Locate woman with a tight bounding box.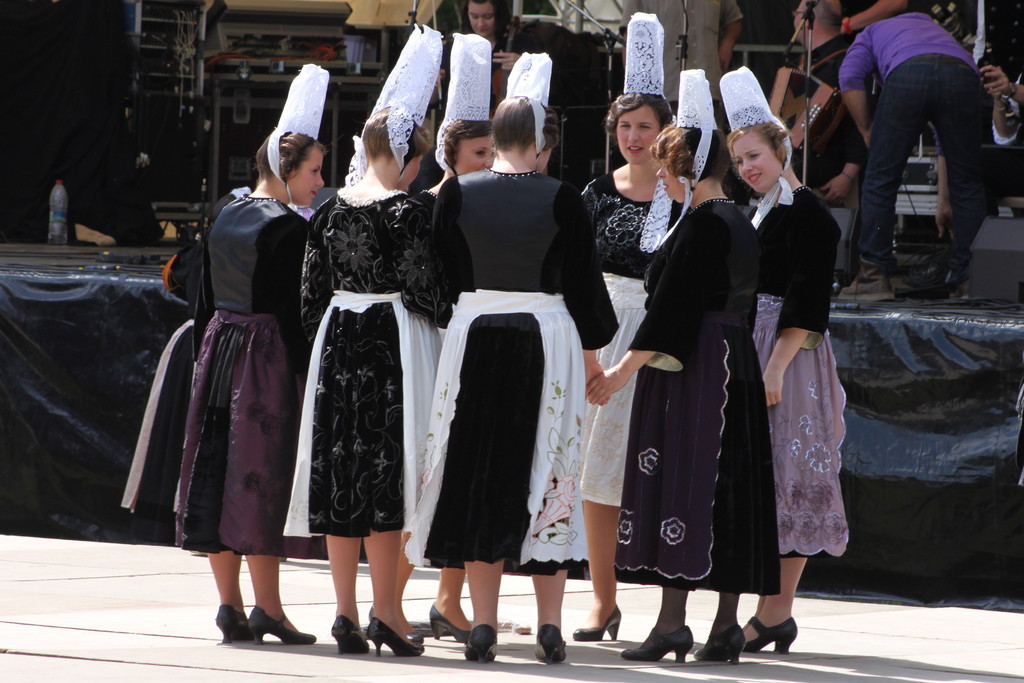
[417, 117, 495, 642].
